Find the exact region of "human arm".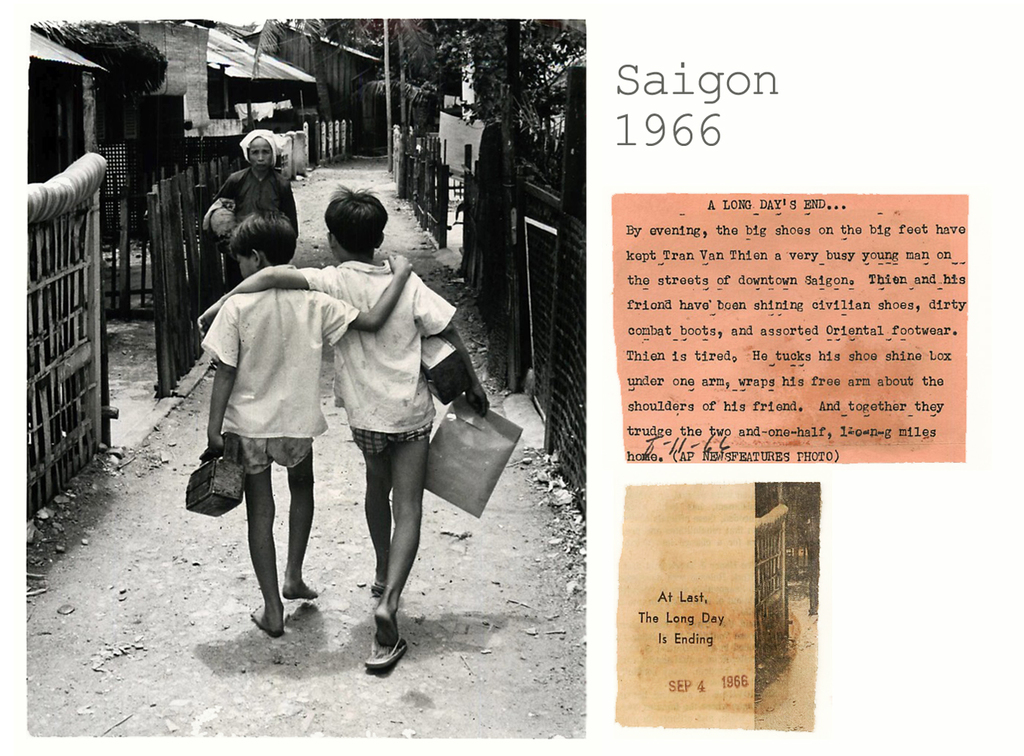
Exact region: bbox=(278, 166, 298, 237).
